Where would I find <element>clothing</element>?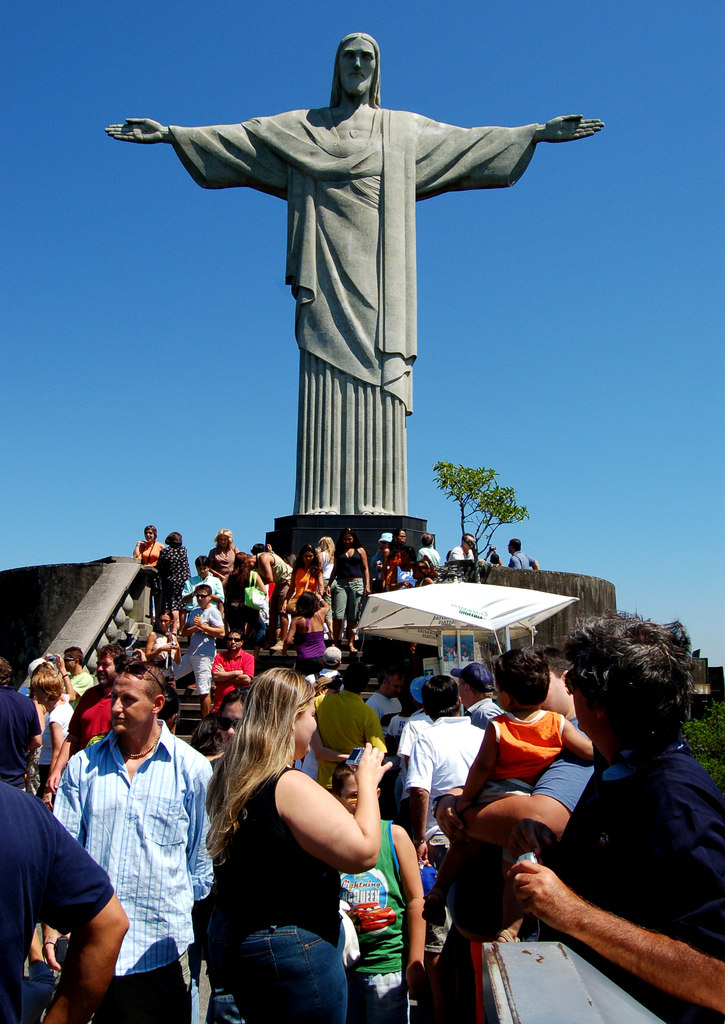
At left=373, top=696, right=411, bottom=725.
